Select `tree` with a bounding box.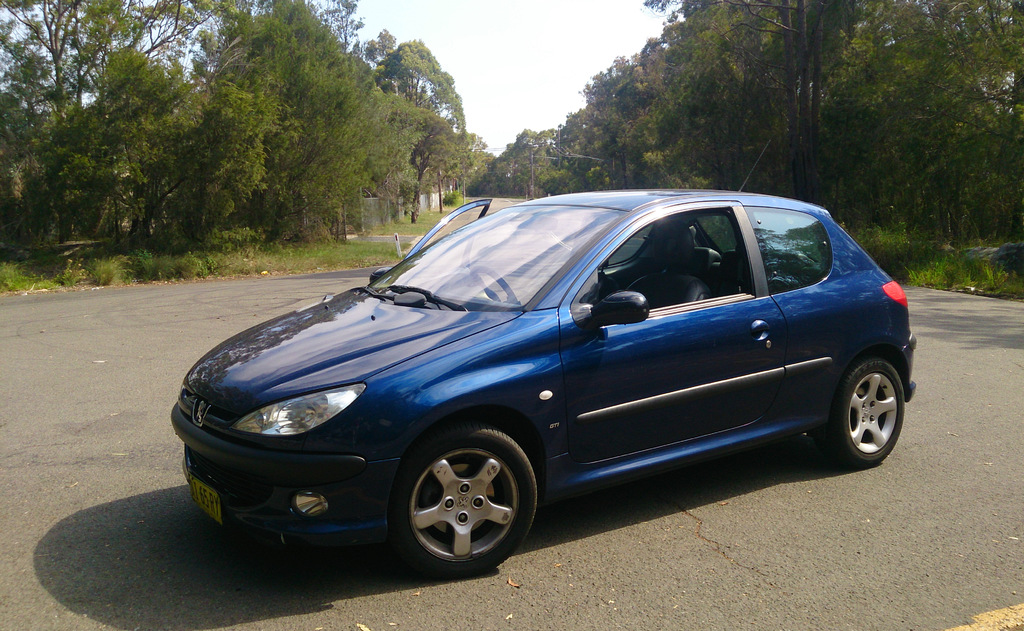
BBox(378, 38, 467, 123).
